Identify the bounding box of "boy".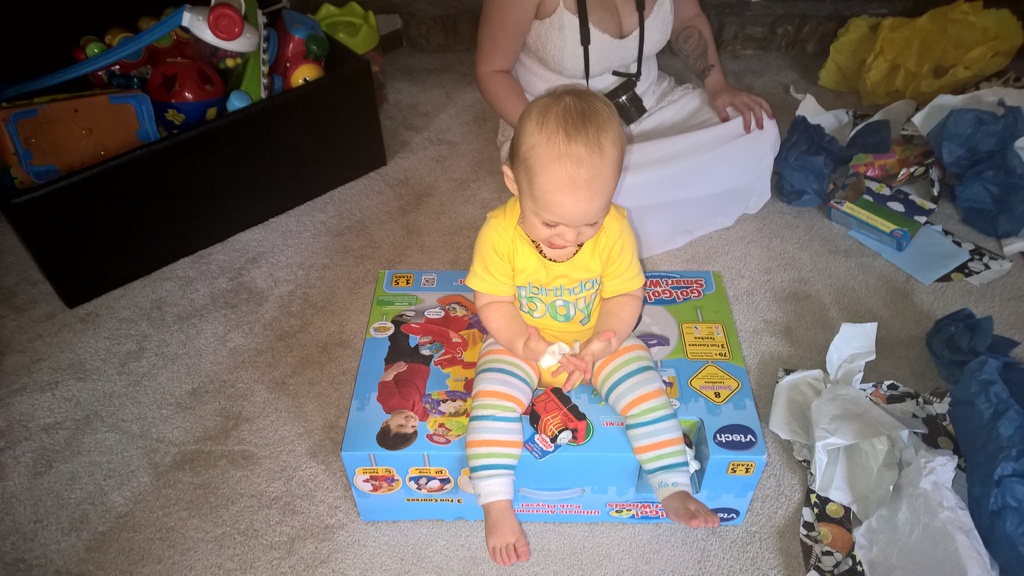
461/79/723/566.
